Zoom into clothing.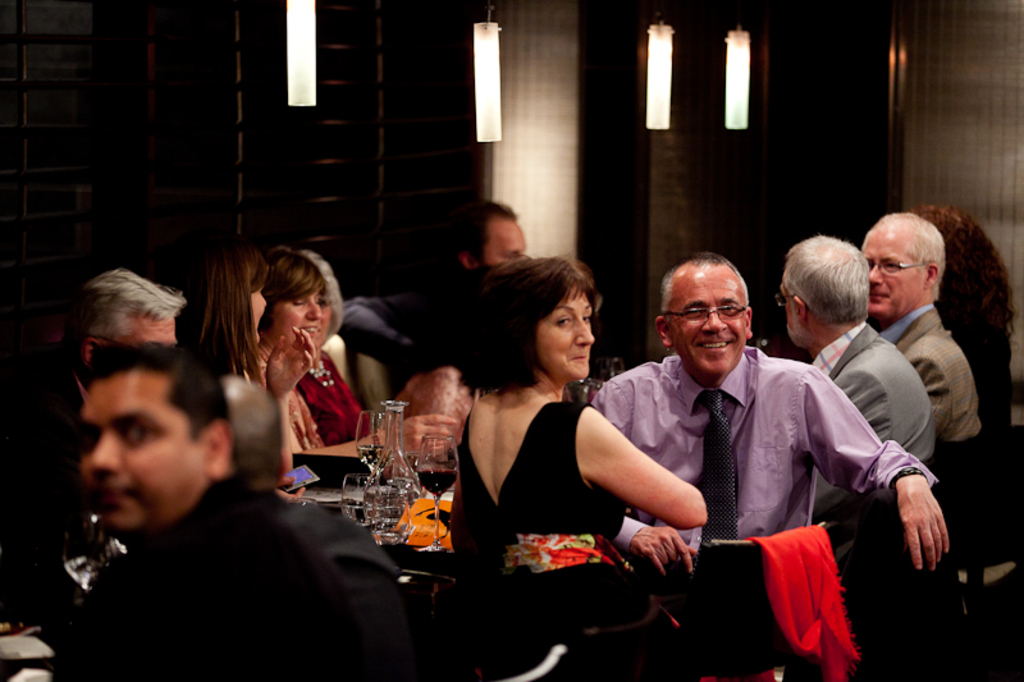
Zoom target: Rect(303, 345, 385, 464).
